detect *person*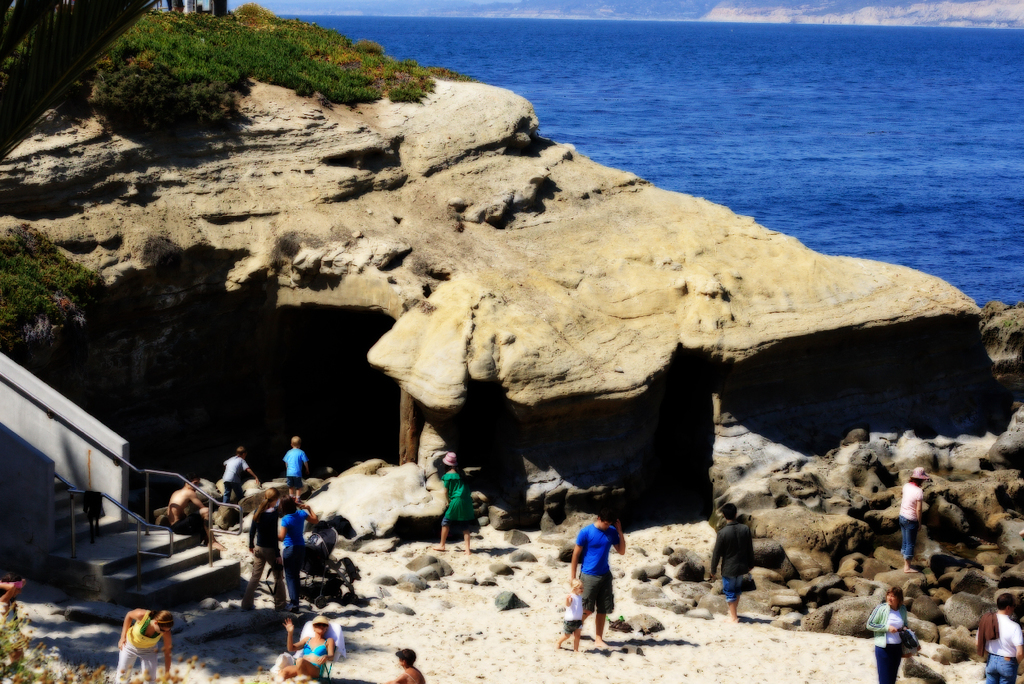
[164,474,229,549]
